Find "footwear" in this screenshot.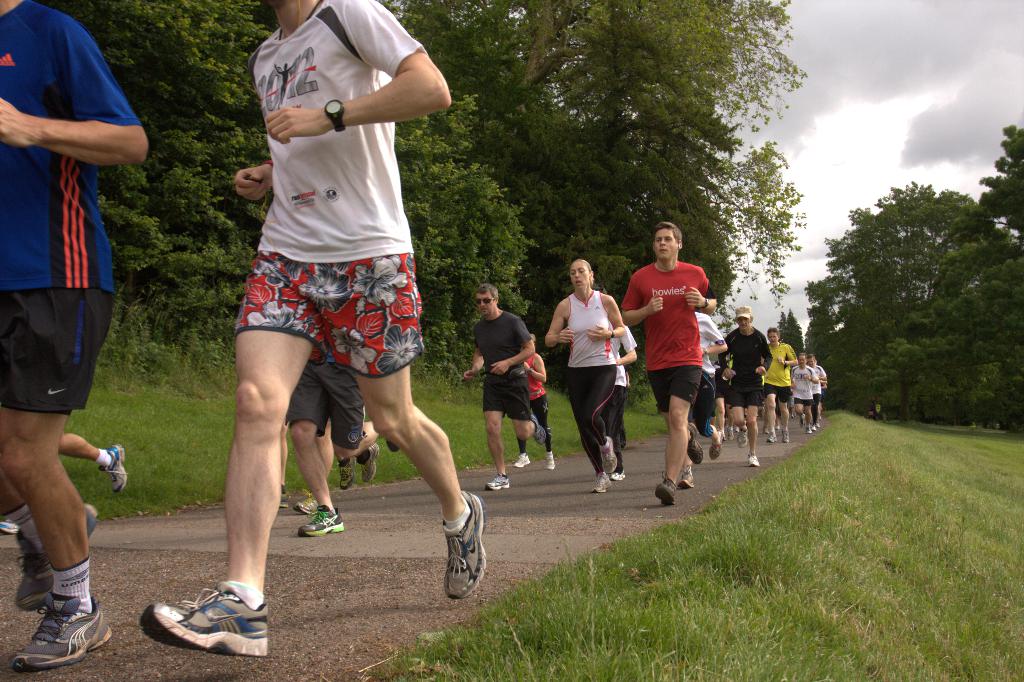
The bounding box for "footwear" is <box>357,443,386,483</box>.
